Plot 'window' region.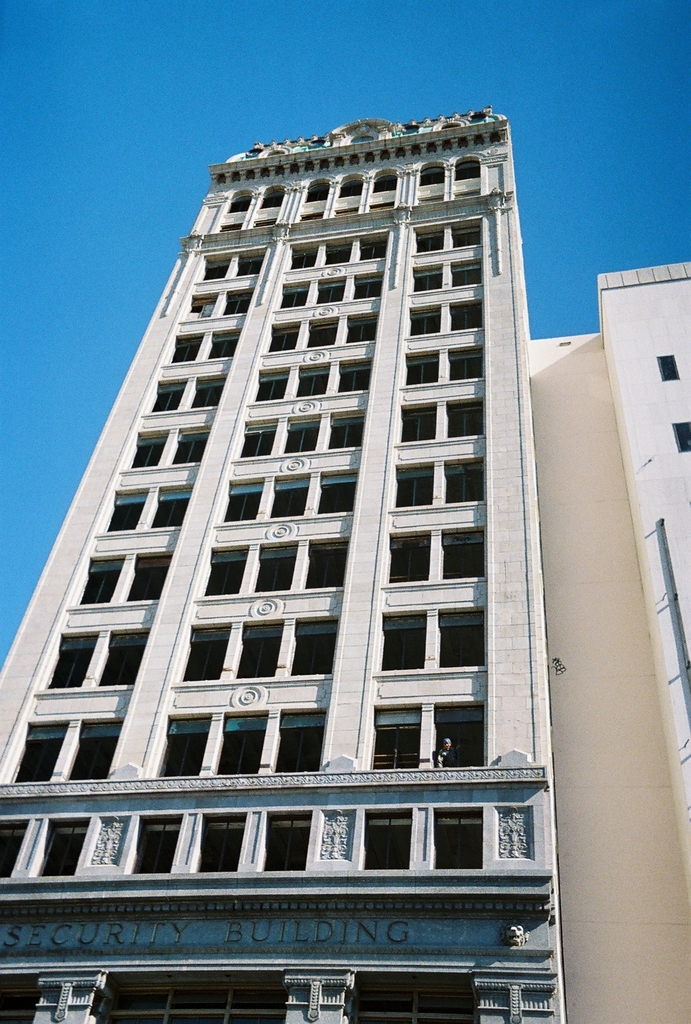
Plotted at Rect(240, 618, 278, 679).
